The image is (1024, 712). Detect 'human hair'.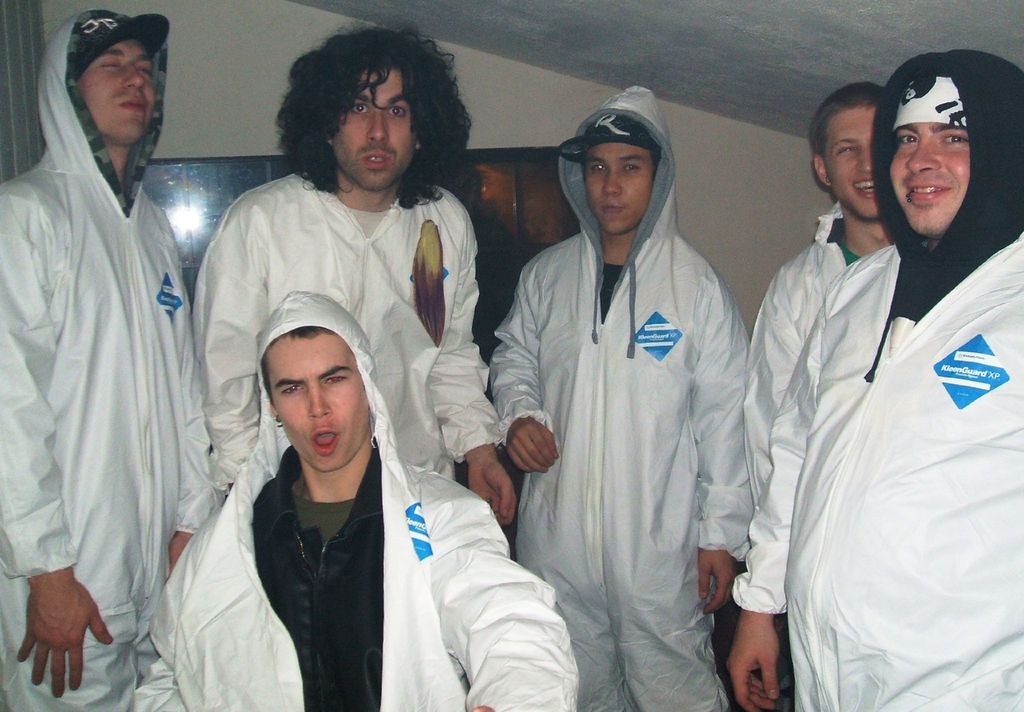
Detection: rect(648, 151, 661, 188).
